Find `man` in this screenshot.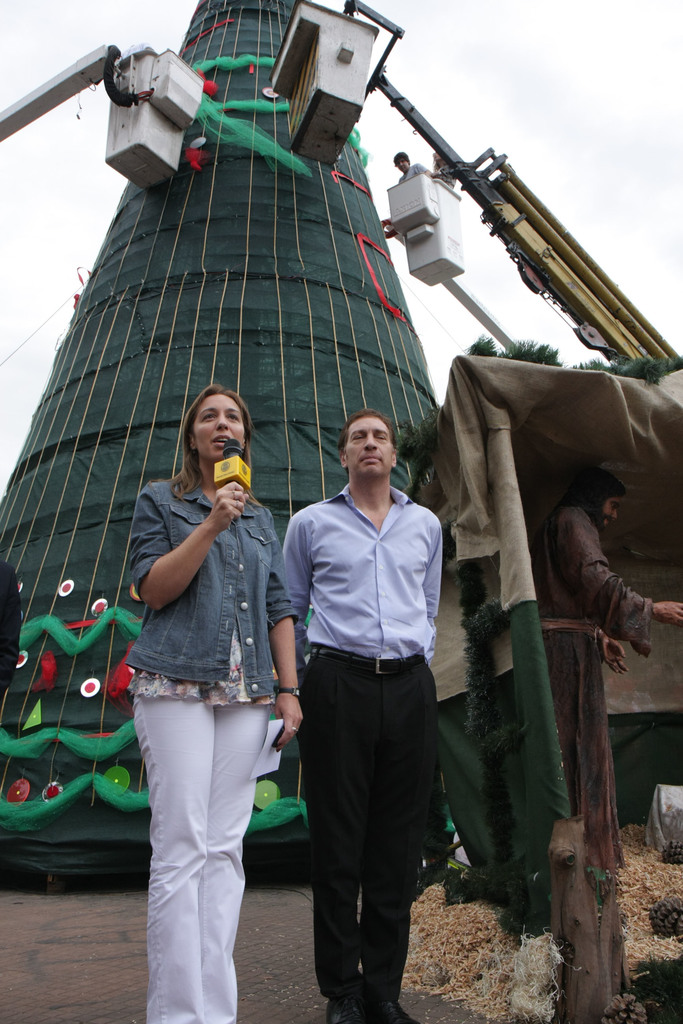
The bounding box for `man` is <bbox>263, 370, 466, 1000</bbox>.
